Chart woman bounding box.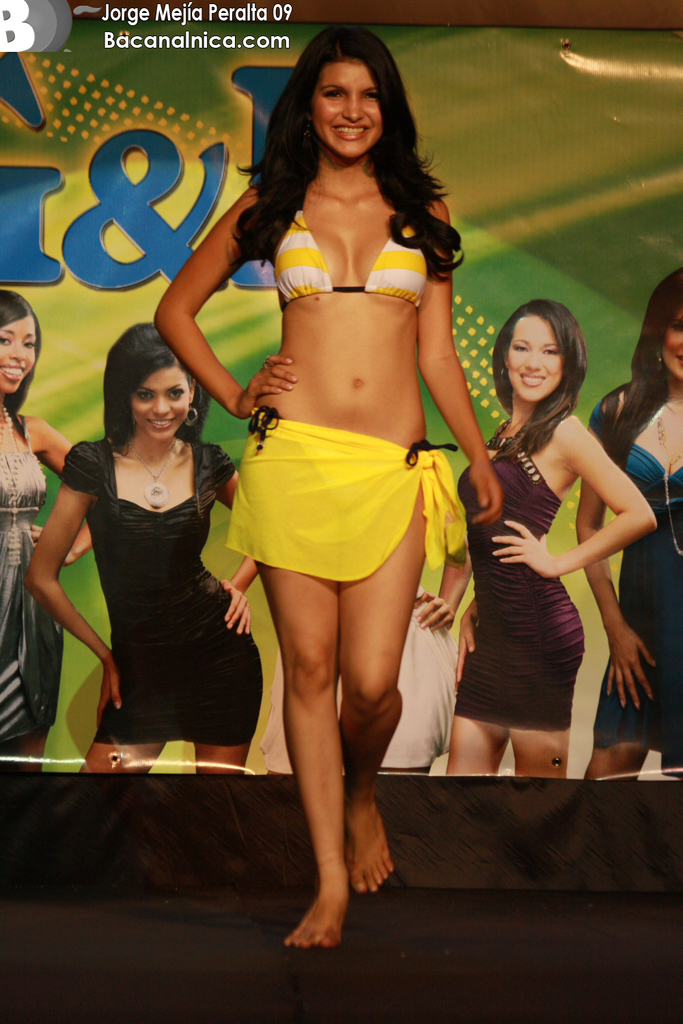
Charted: region(443, 301, 660, 780).
